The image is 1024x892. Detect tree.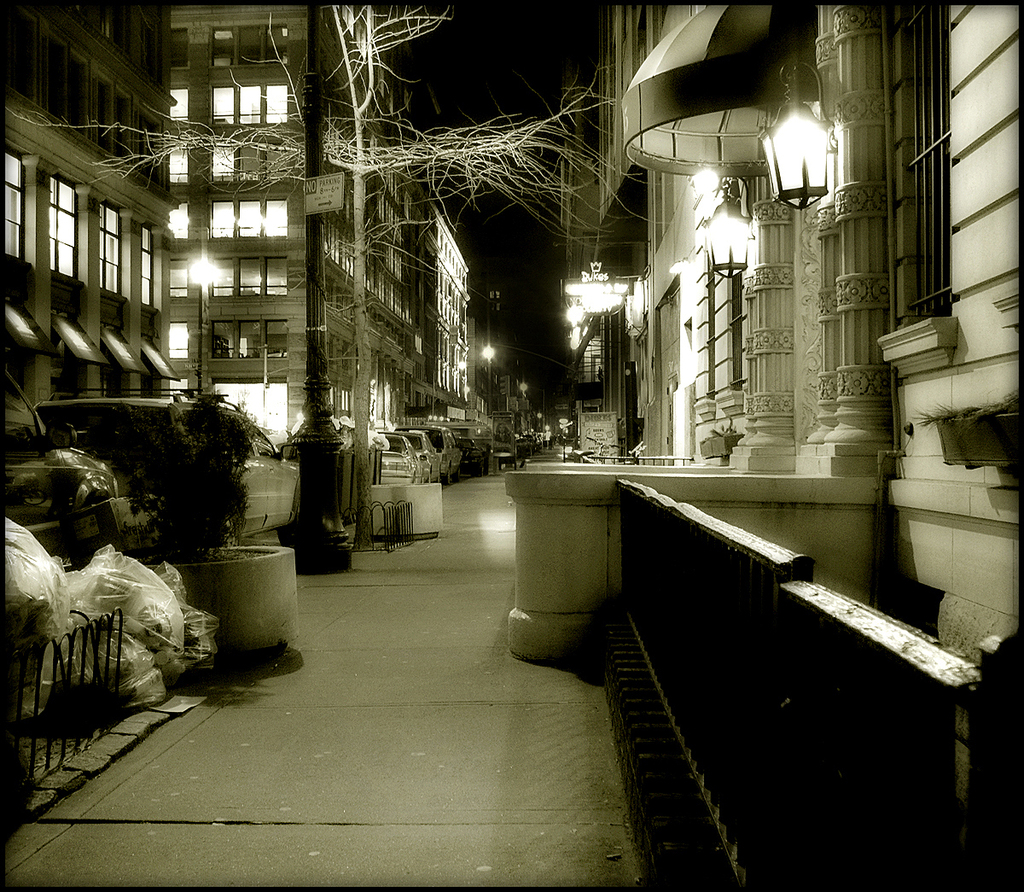
Detection: x1=9, y1=3, x2=666, y2=550.
